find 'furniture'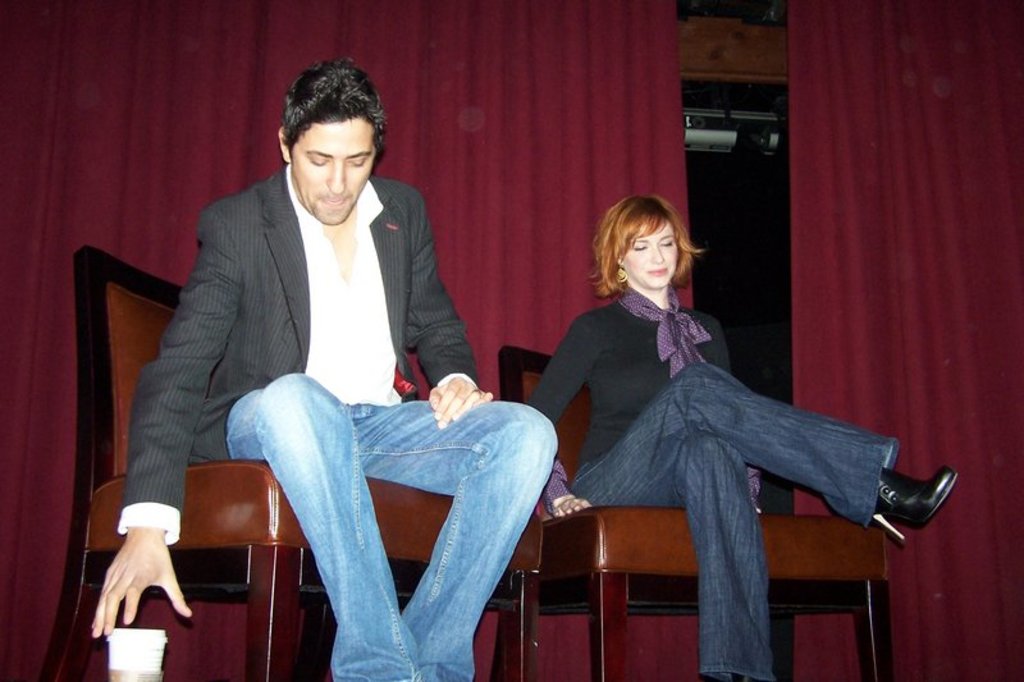
detection(486, 342, 893, 681)
